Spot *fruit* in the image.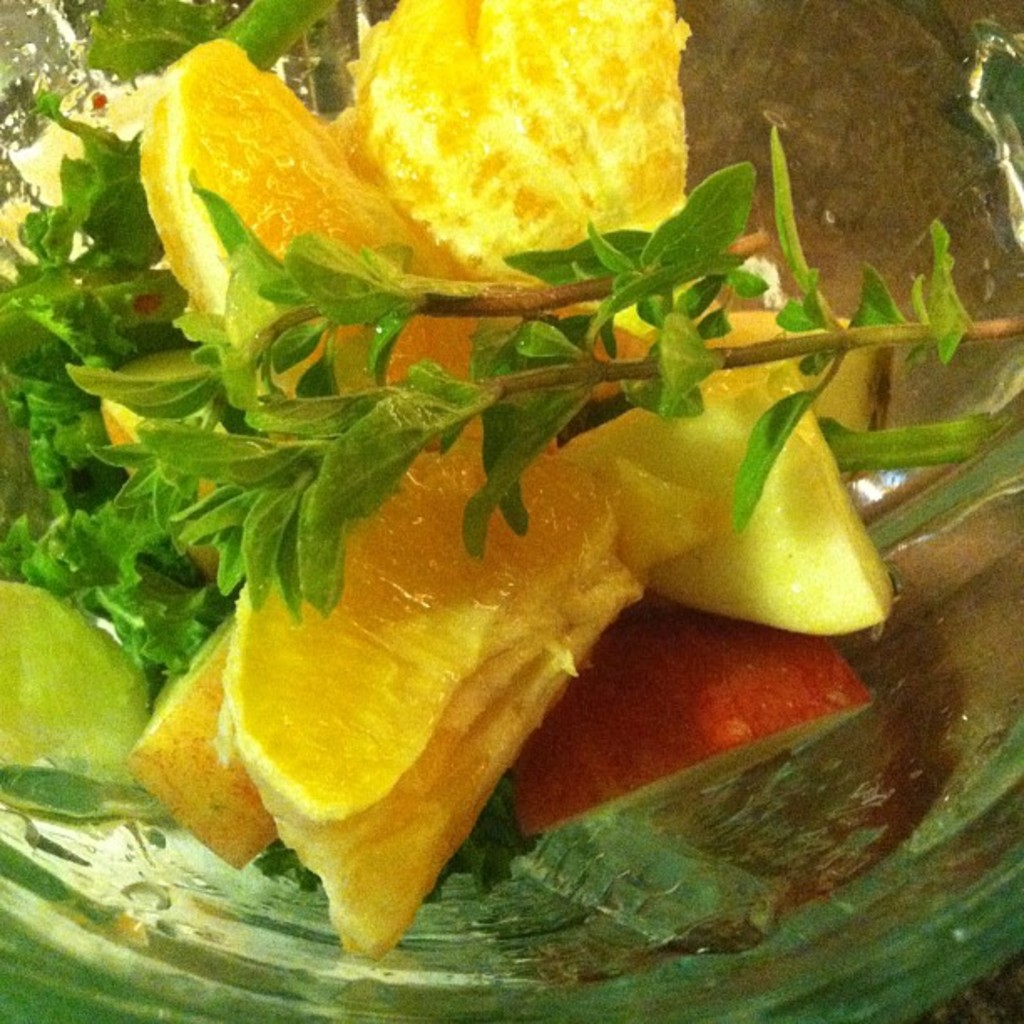
*fruit* found at 141, 40, 658, 445.
